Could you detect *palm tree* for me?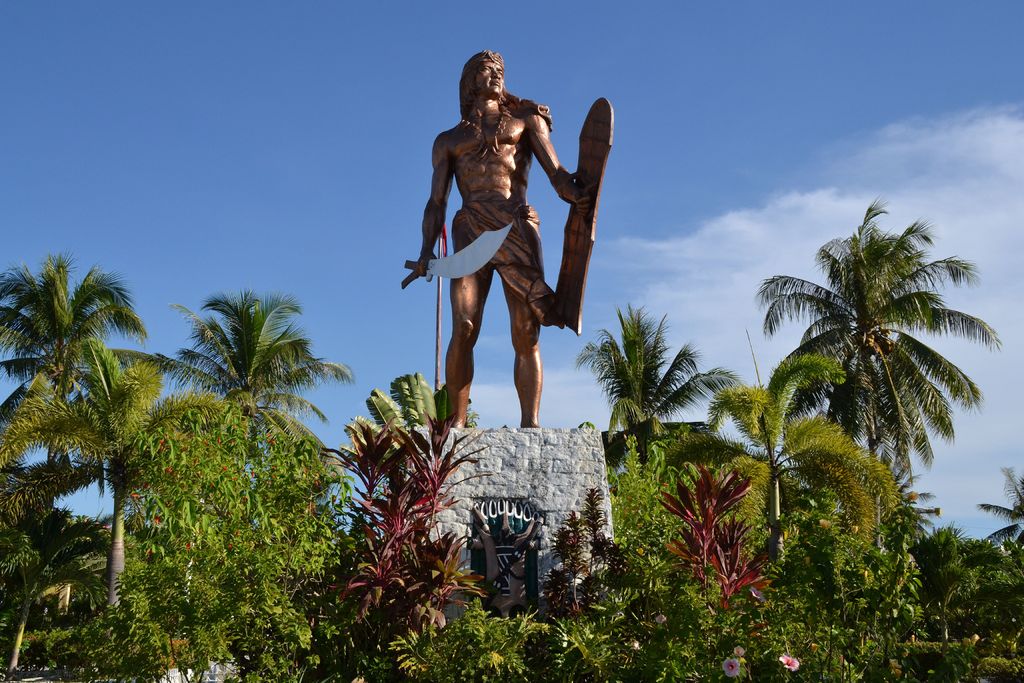
Detection result: region(312, 375, 465, 608).
